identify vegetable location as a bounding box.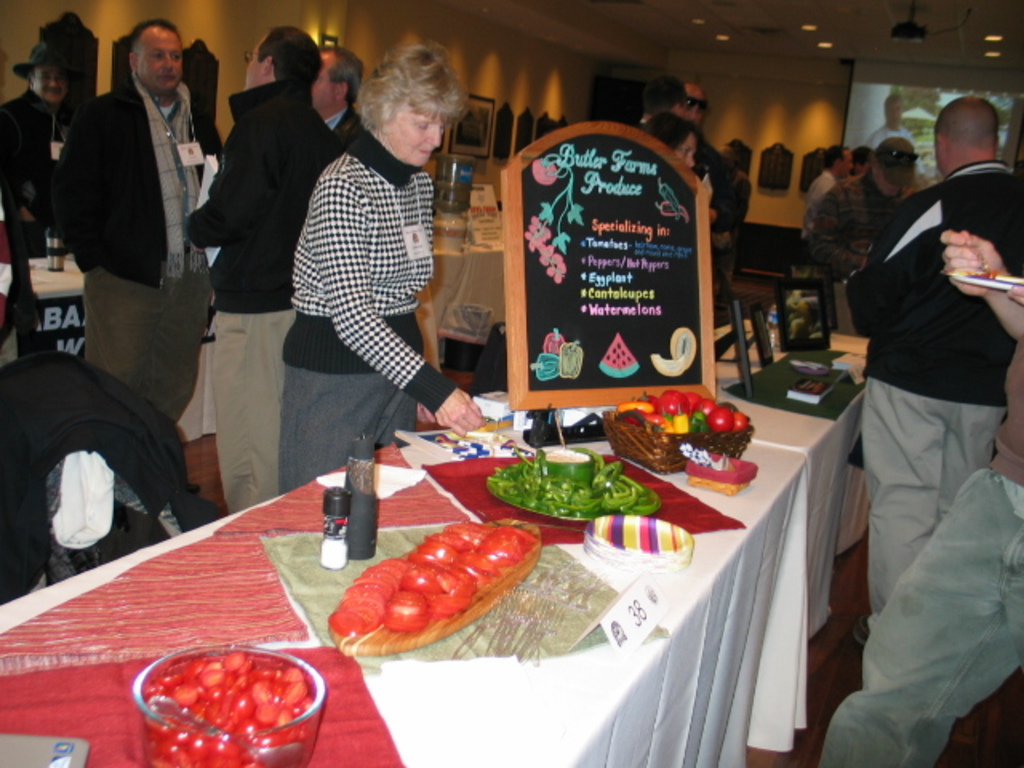
pyautogui.locateOnScreen(558, 338, 584, 378).
